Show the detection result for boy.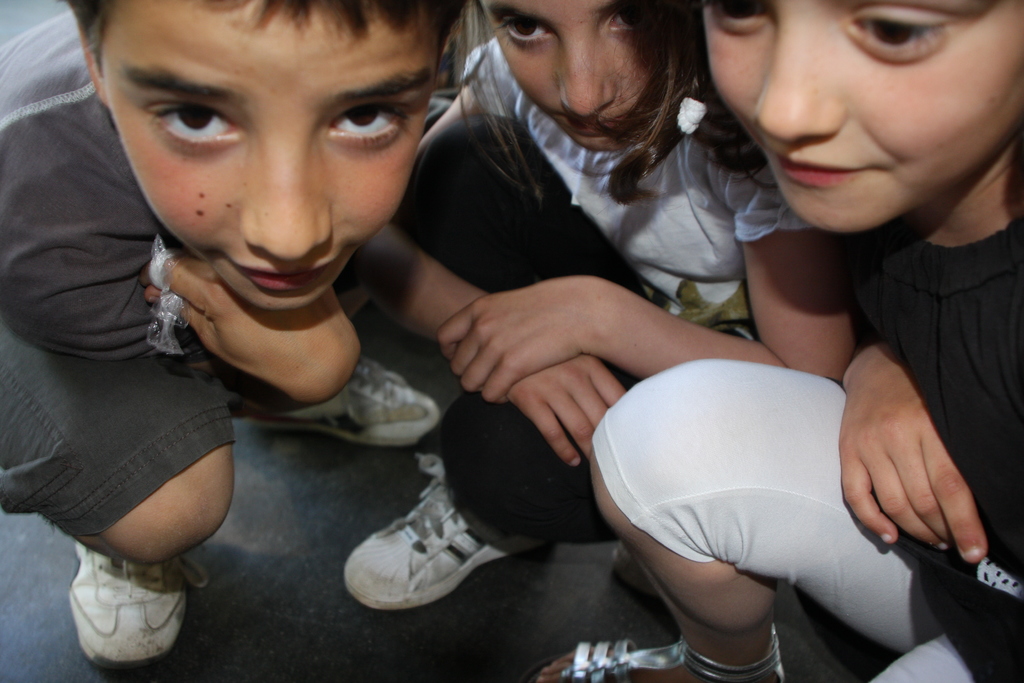
(0, 0, 488, 679).
